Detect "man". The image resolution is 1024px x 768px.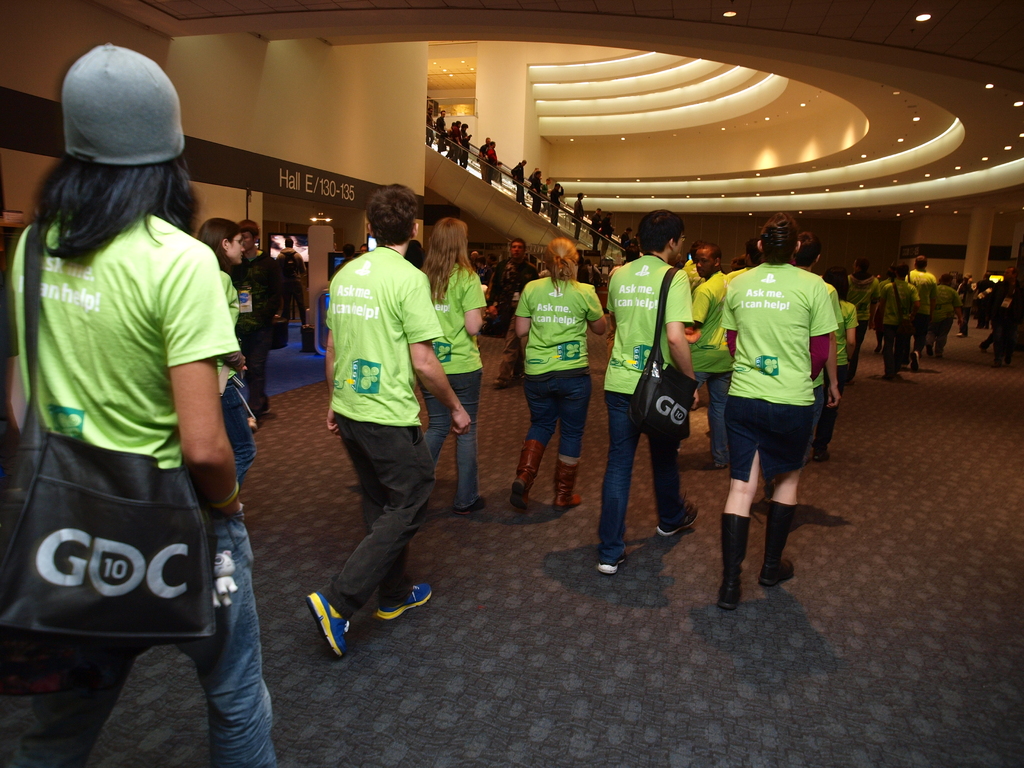
(623,221,625,250).
